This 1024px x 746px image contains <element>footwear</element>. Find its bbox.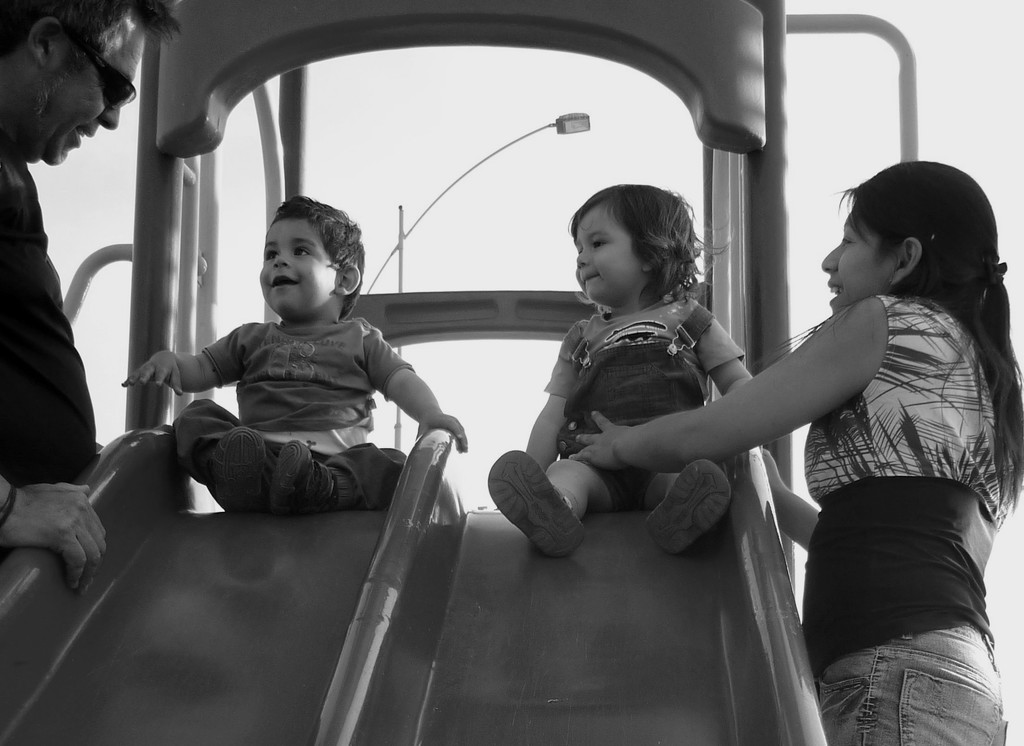
[222,424,264,514].
